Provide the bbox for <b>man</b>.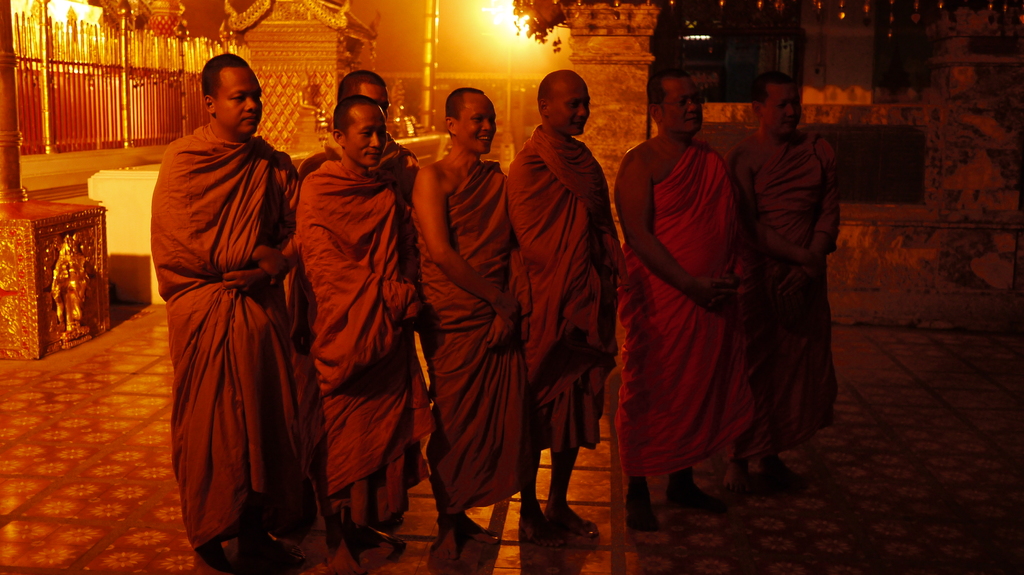
(406,88,524,574).
